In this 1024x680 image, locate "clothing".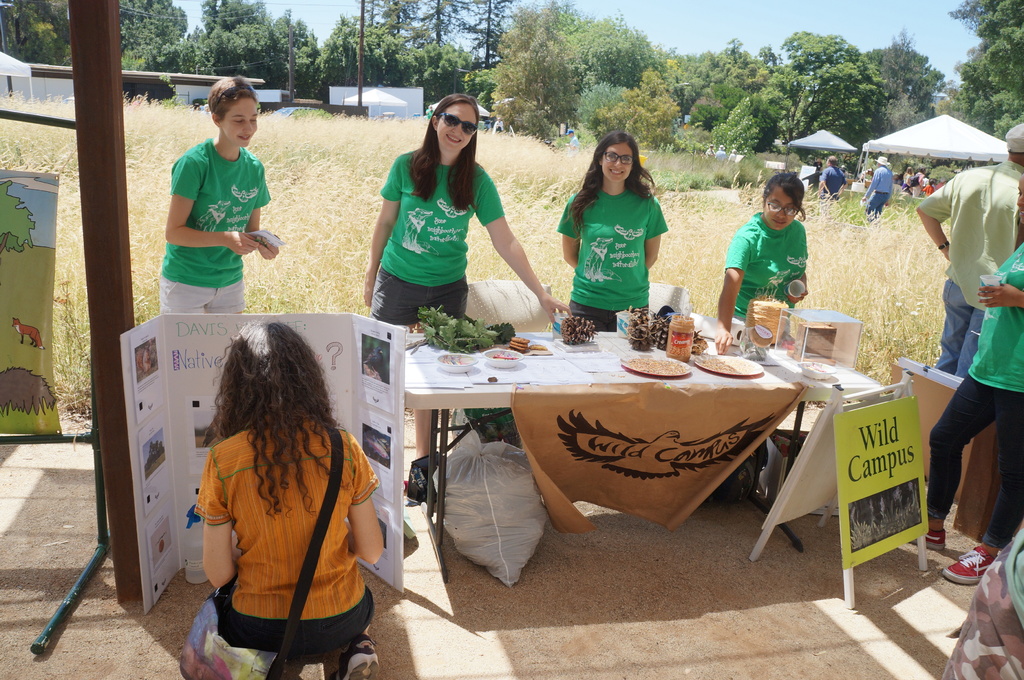
Bounding box: (192, 403, 382, 662).
